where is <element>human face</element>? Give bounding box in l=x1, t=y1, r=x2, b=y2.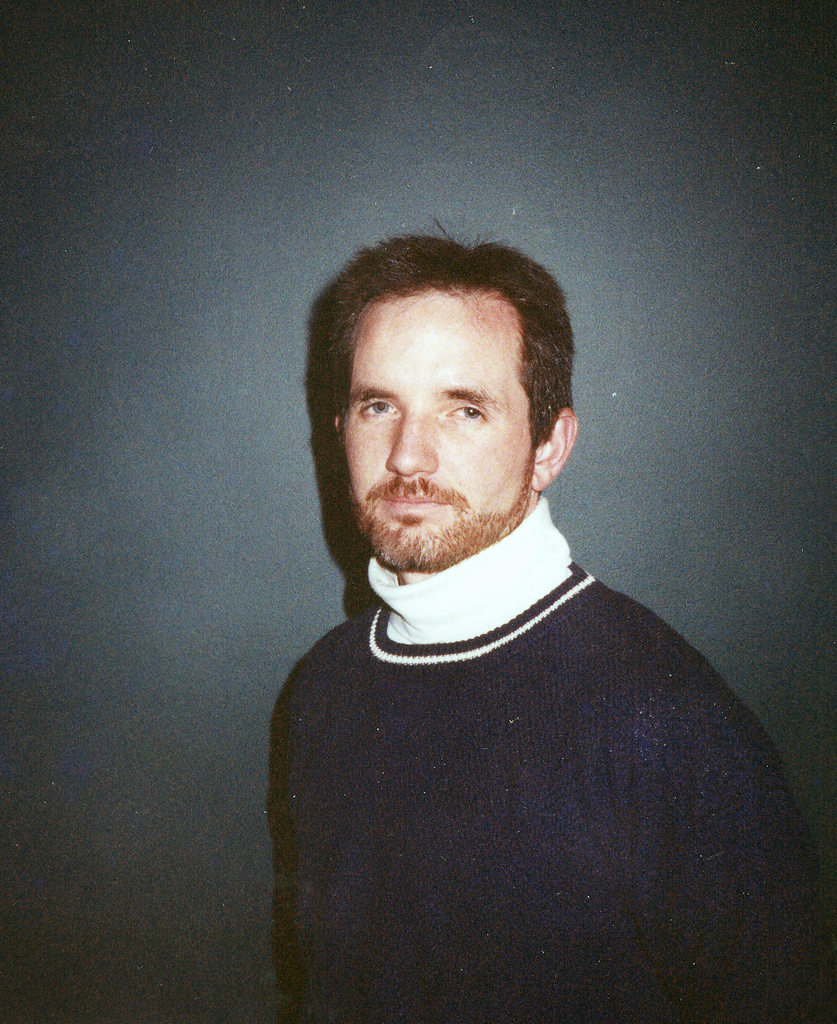
l=348, t=291, r=535, b=569.
